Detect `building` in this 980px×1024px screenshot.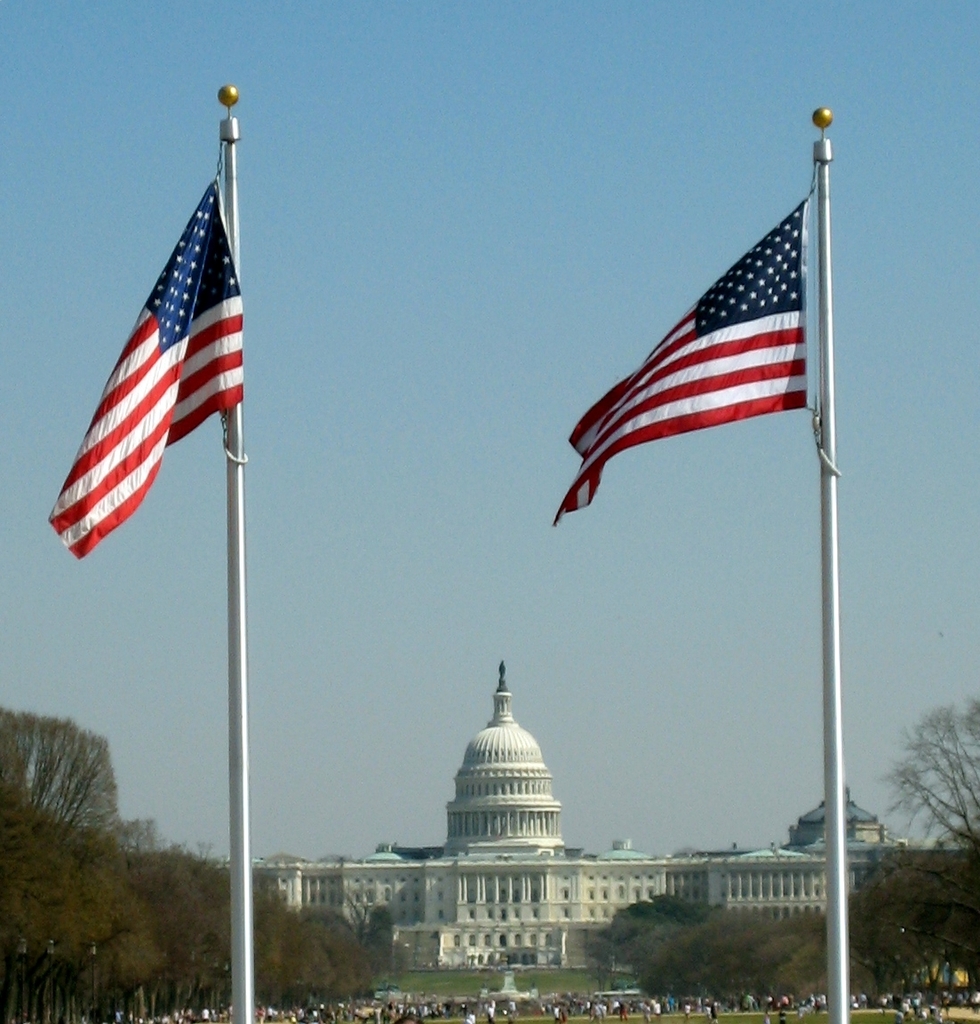
Detection: x1=261 y1=654 x2=904 y2=970.
